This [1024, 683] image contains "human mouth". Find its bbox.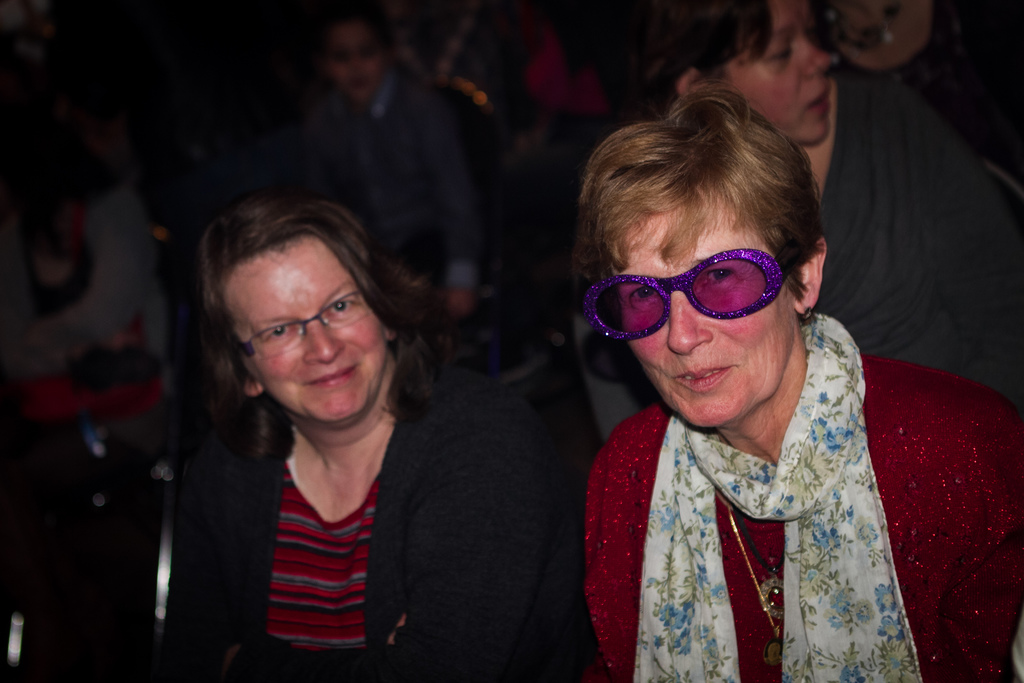
{"left": 797, "top": 88, "right": 828, "bottom": 118}.
